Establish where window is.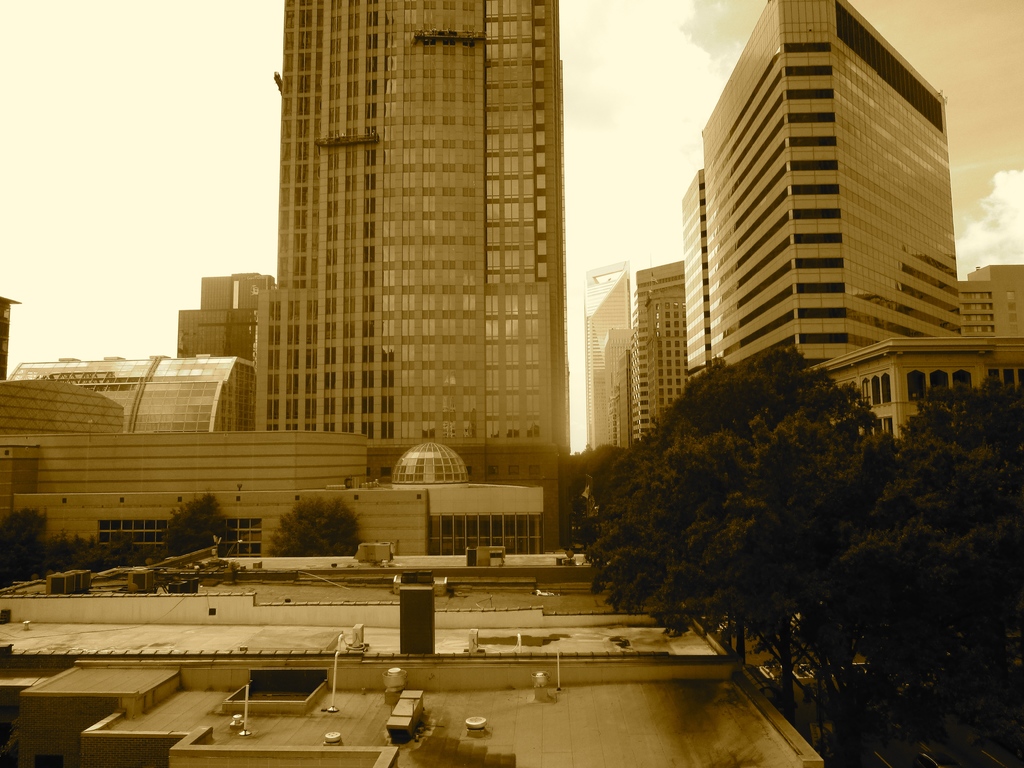
Established at region(989, 370, 1002, 382).
